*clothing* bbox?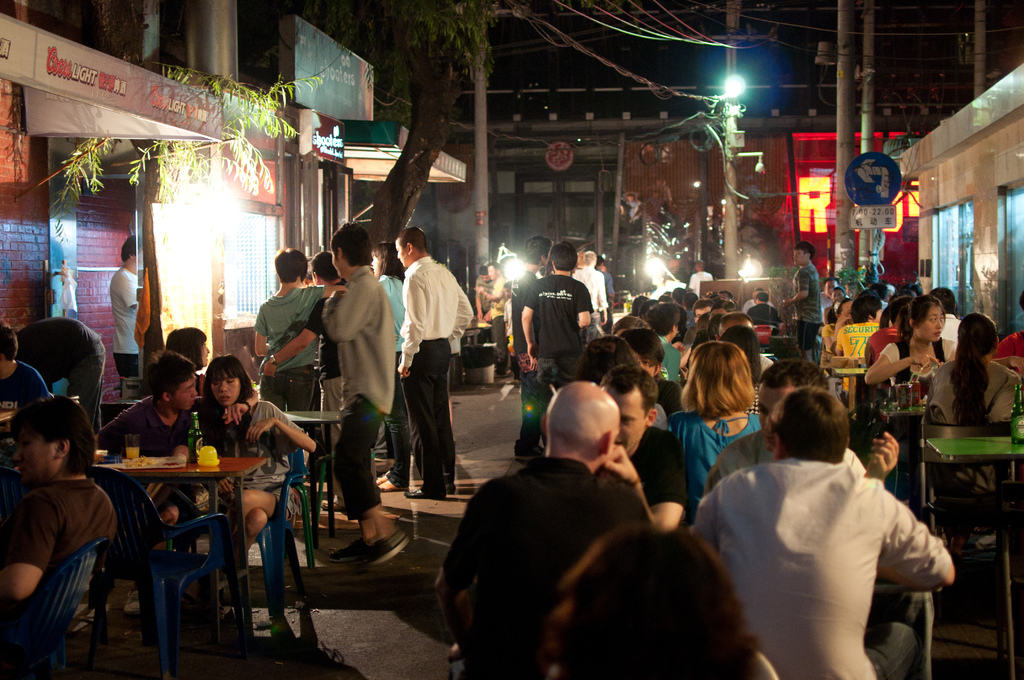
(449, 476, 659, 679)
